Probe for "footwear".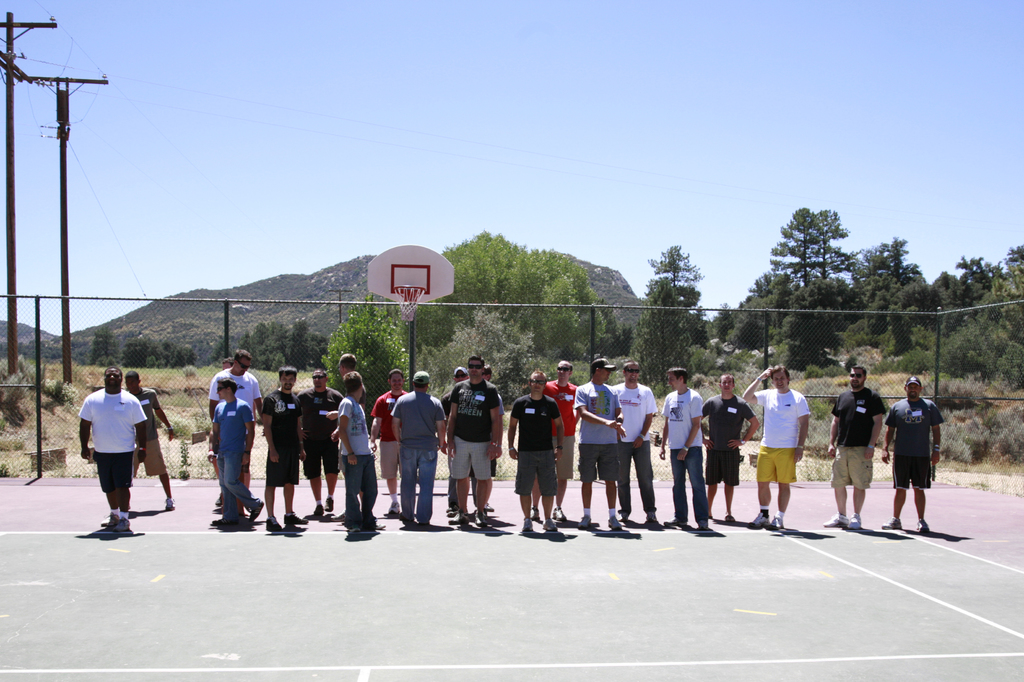
Probe result: (x1=282, y1=512, x2=306, y2=524).
